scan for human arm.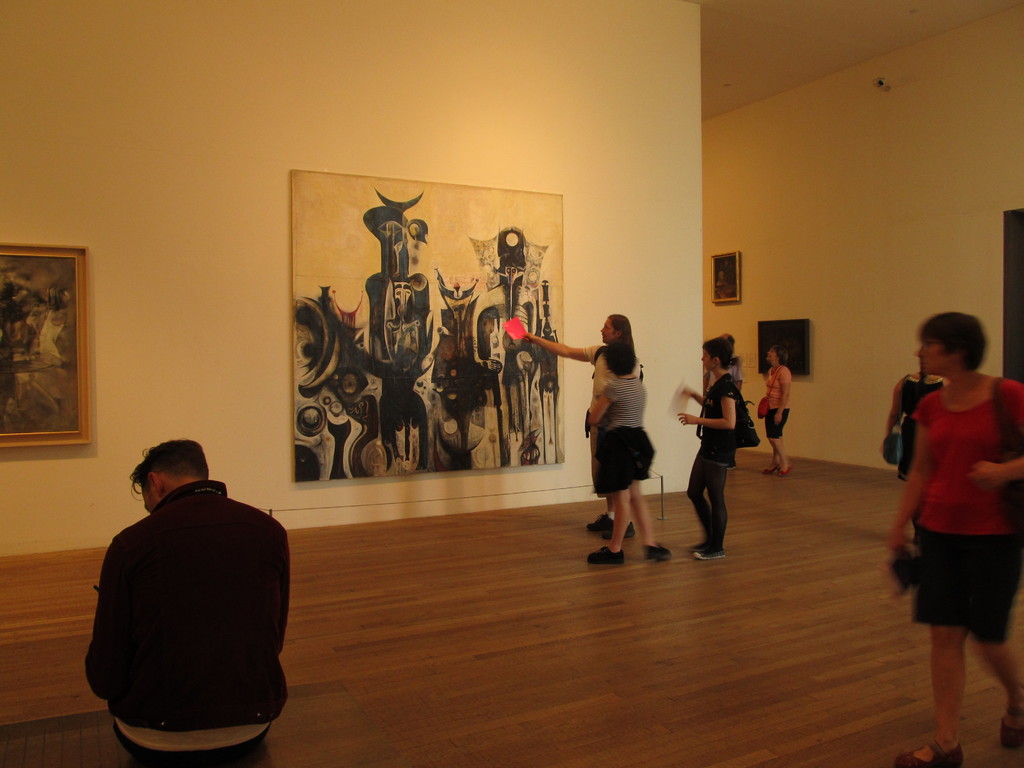
Scan result: [585,381,615,460].
